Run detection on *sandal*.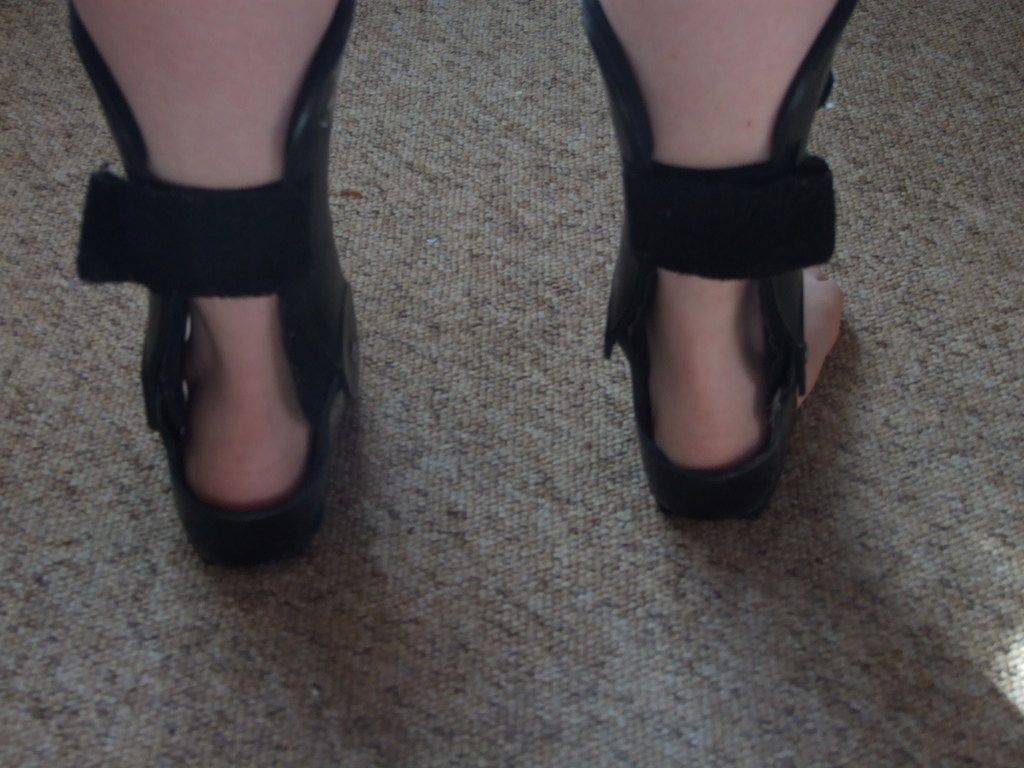
Result: <region>72, 0, 358, 573</region>.
